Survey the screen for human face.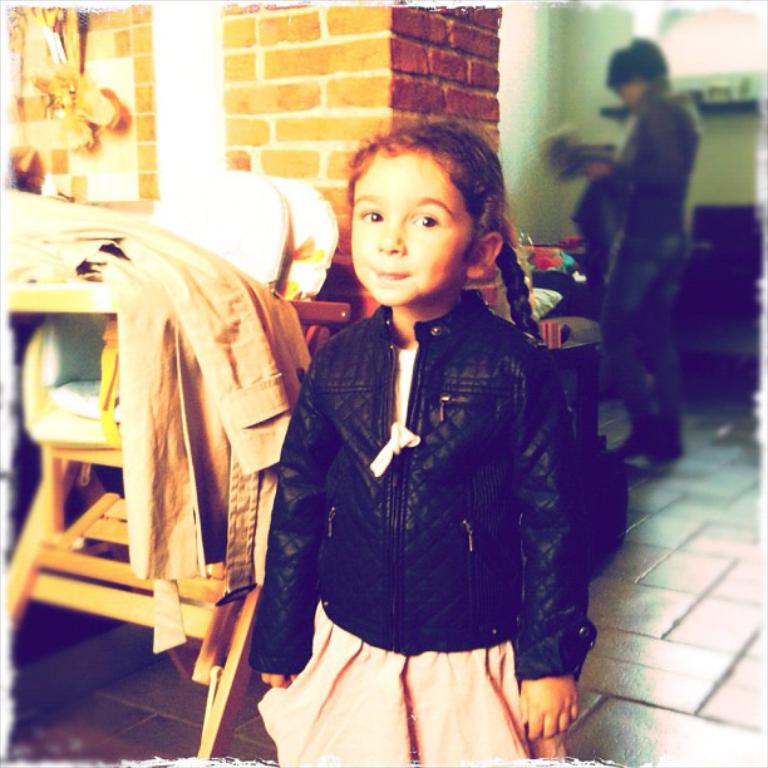
Survey found: 615,83,641,108.
